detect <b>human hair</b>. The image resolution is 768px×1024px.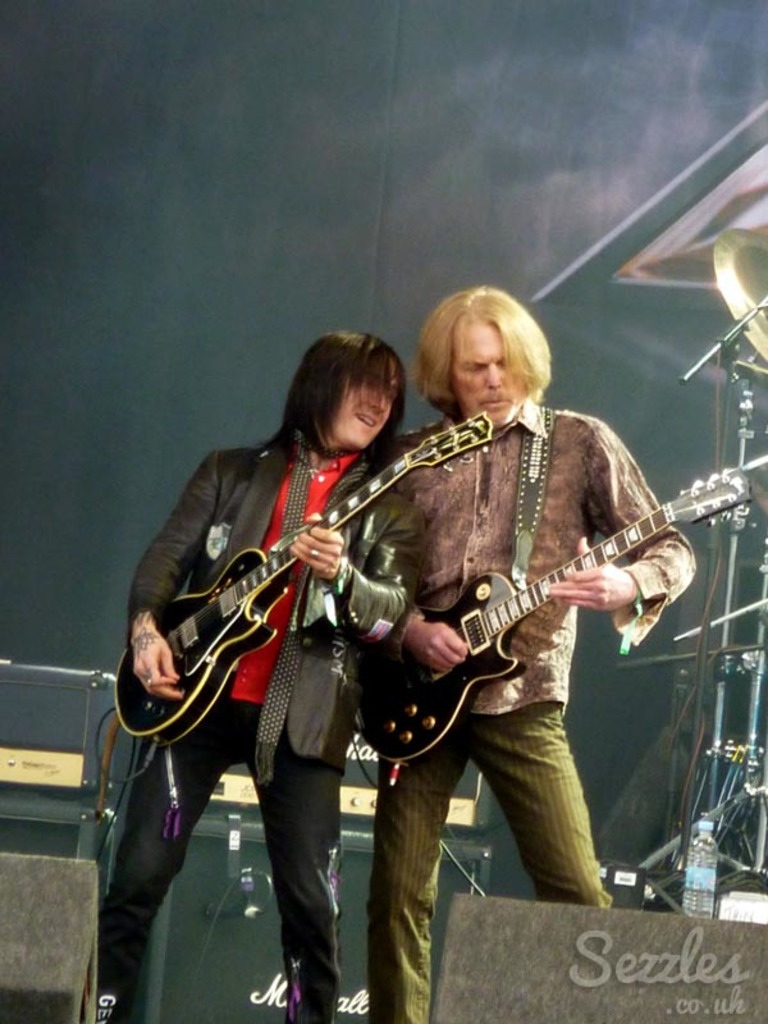
{"x1": 417, "y1": 280, "x2": 553, "y2": 421}.
